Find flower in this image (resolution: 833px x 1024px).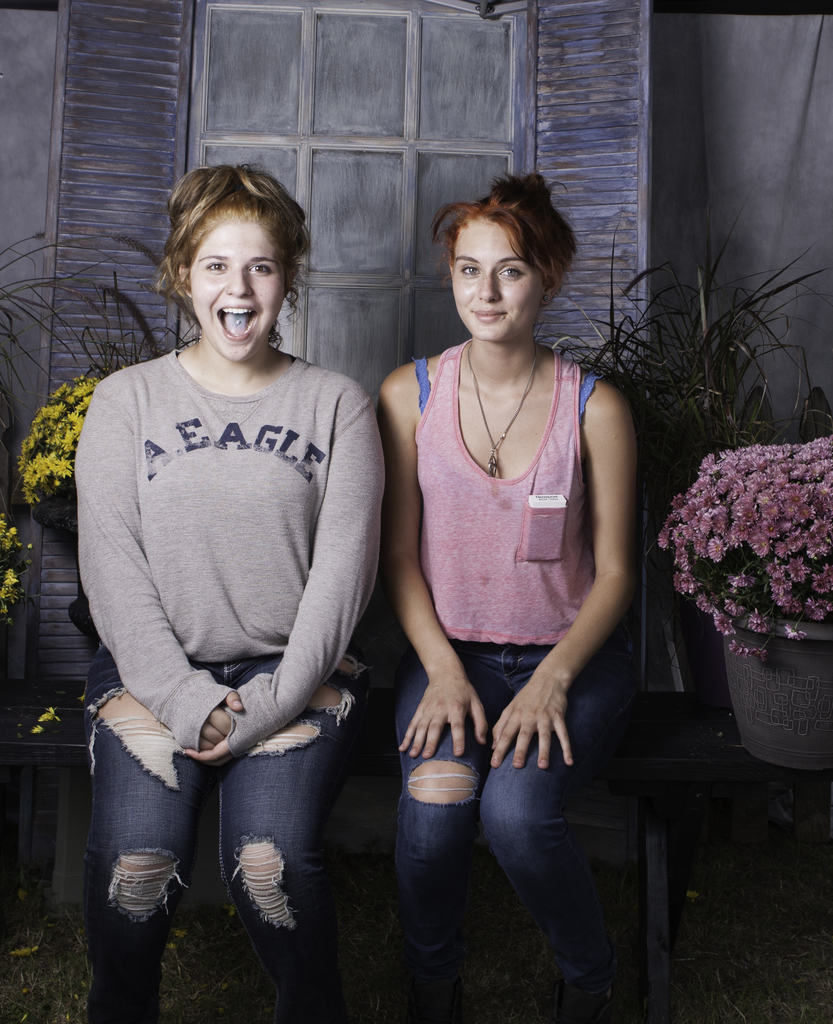
<box>38,705,61,724</box>.
